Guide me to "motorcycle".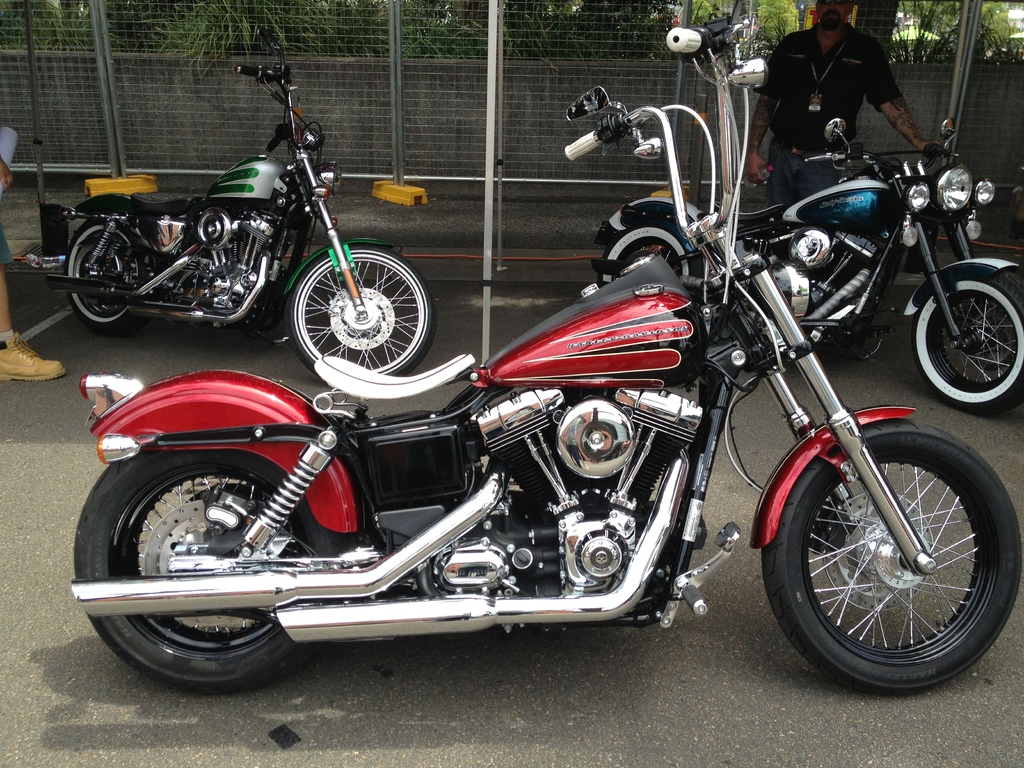
Guidance: locate(67, 4, 1023, 695).
